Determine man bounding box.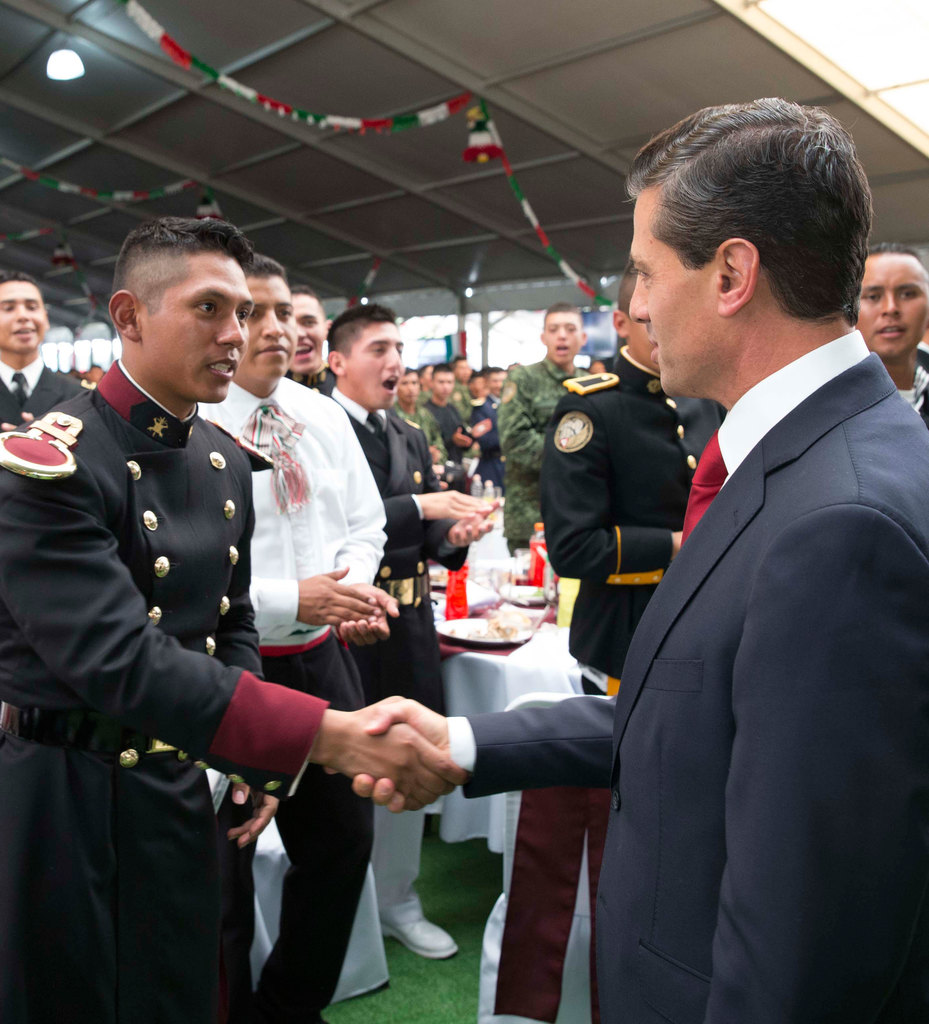
Determined: pyautogui.locateOnScreen(283, 284, 329, 399).
